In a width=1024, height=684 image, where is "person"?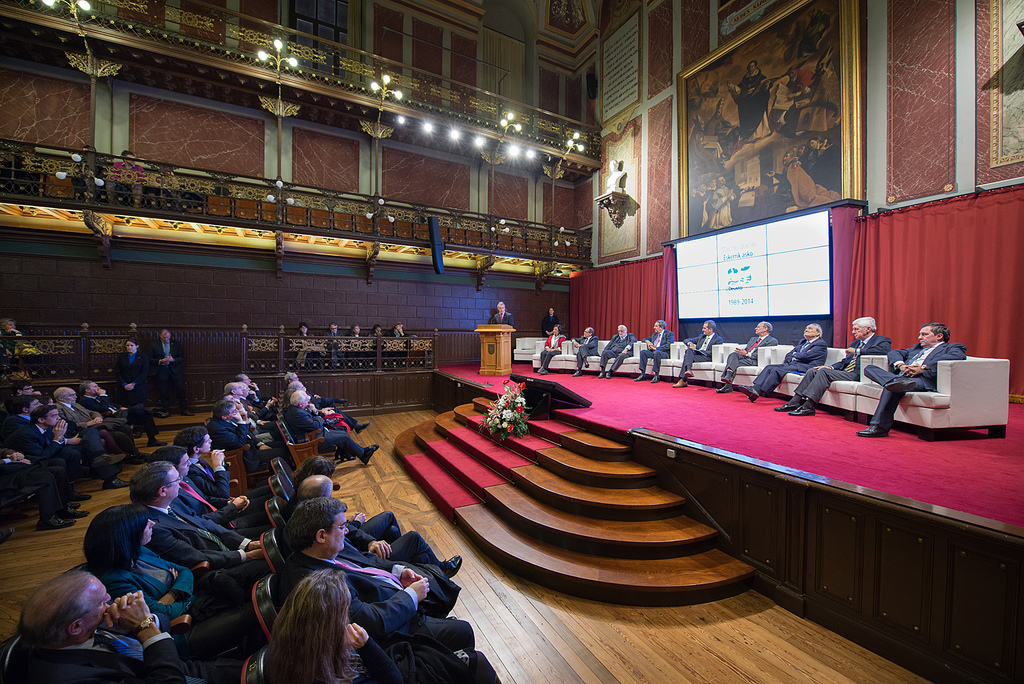
[x1=370, y1=329, x2=383, y2=365].
